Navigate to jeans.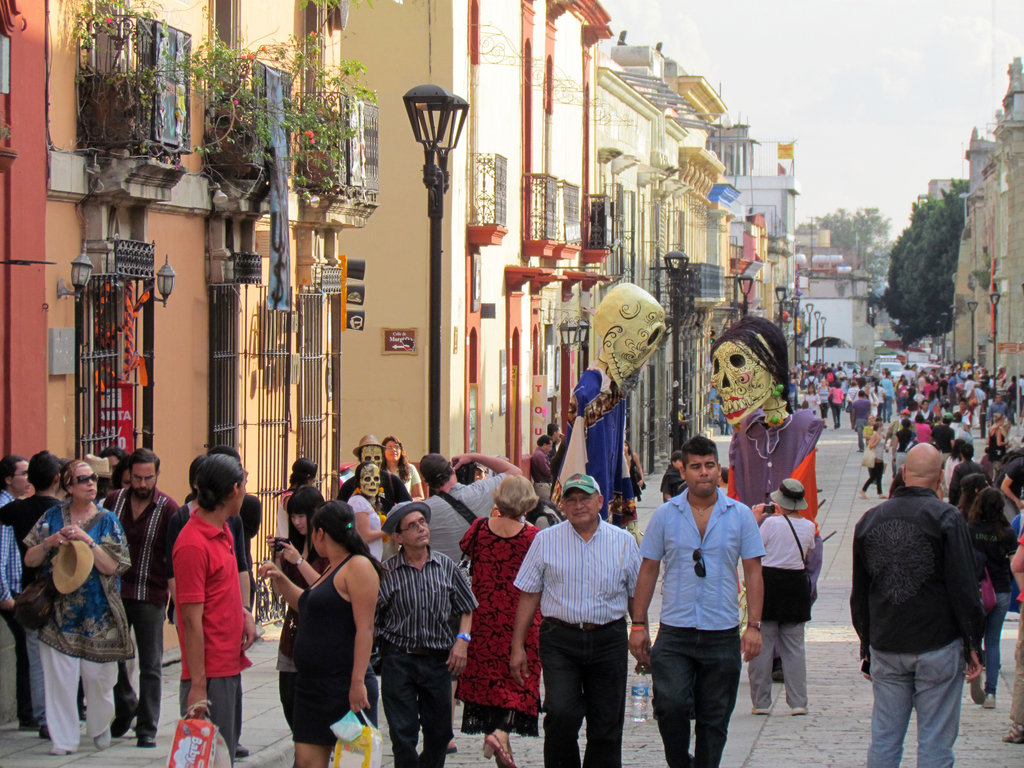
Navigation target: 747, 620, 821, 724.
